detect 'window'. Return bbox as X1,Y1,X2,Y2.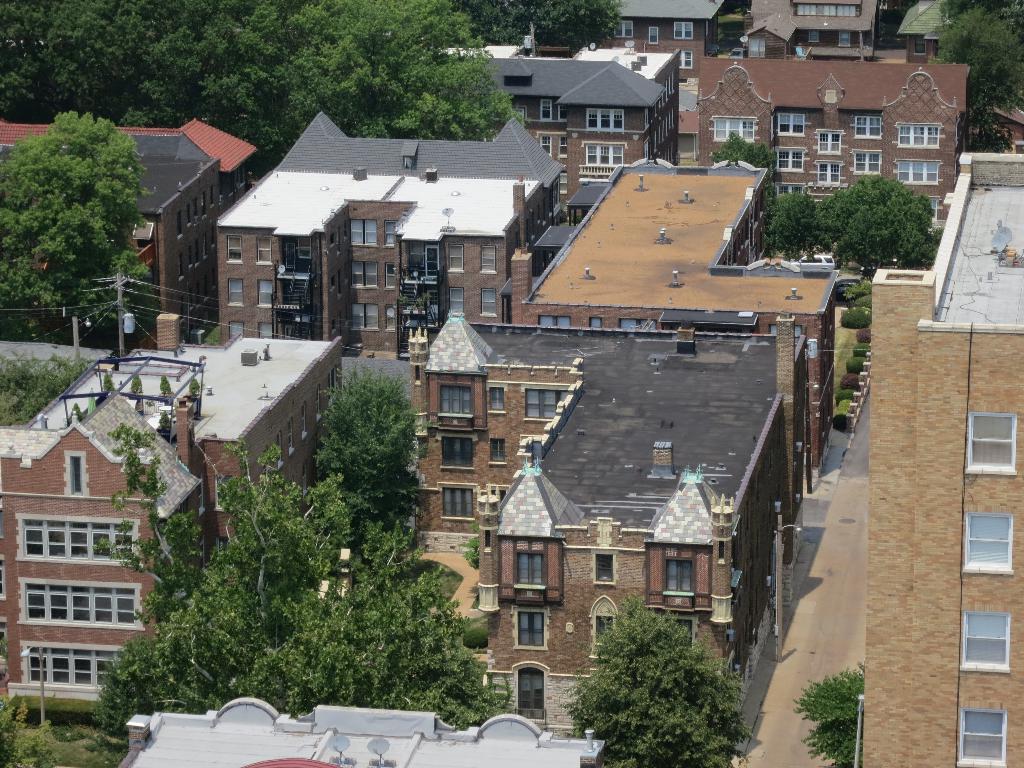
444,439,469,463.
